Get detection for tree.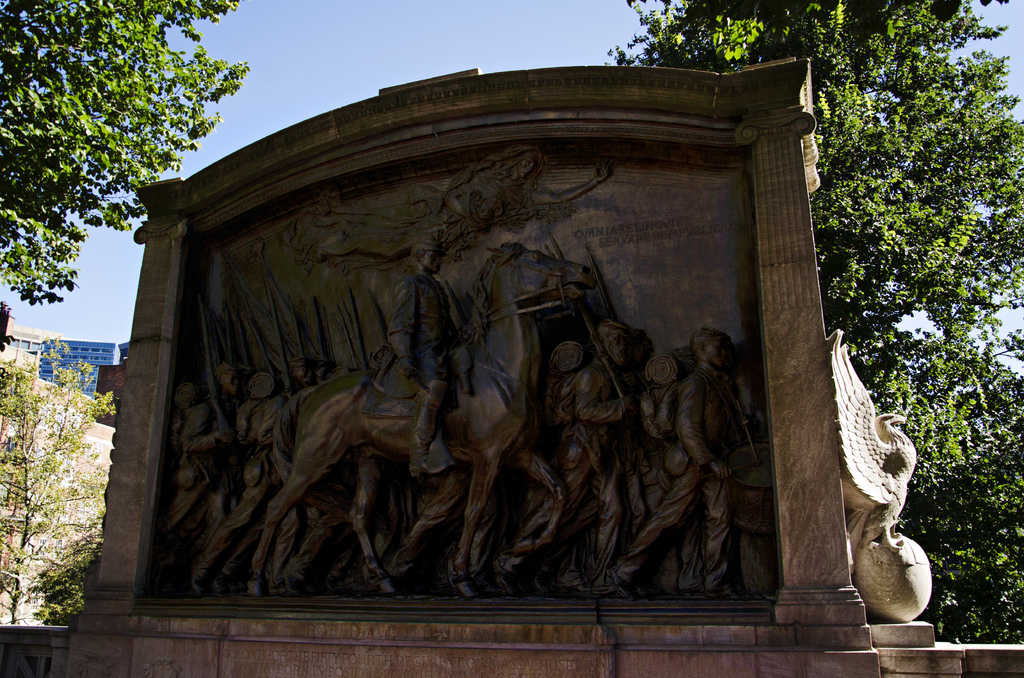
Detection: rect(0, 364, 119, 631).
